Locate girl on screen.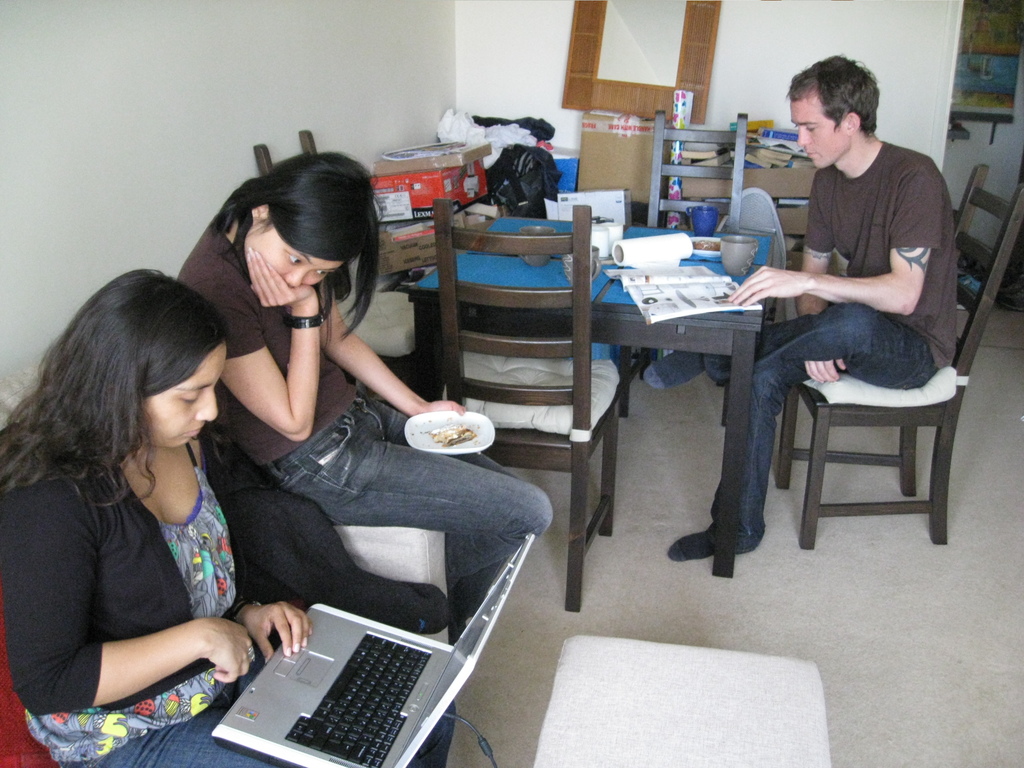
On screen at [0, 264, 453, 767].
